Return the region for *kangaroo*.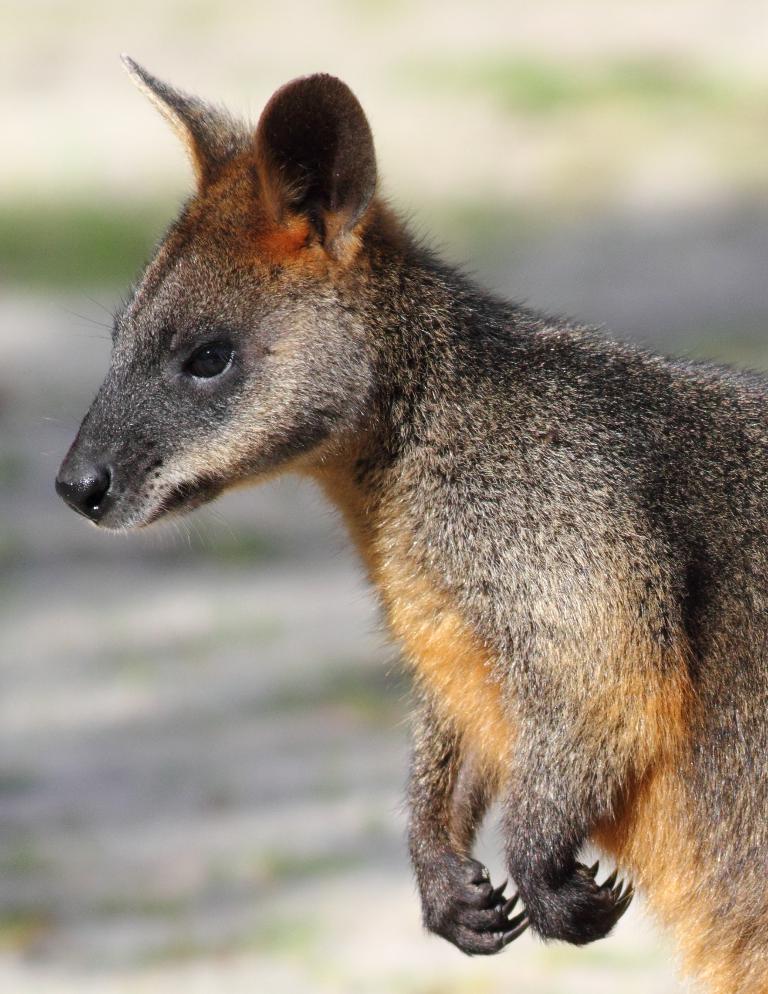
detection(57, 51, 767, 993).
